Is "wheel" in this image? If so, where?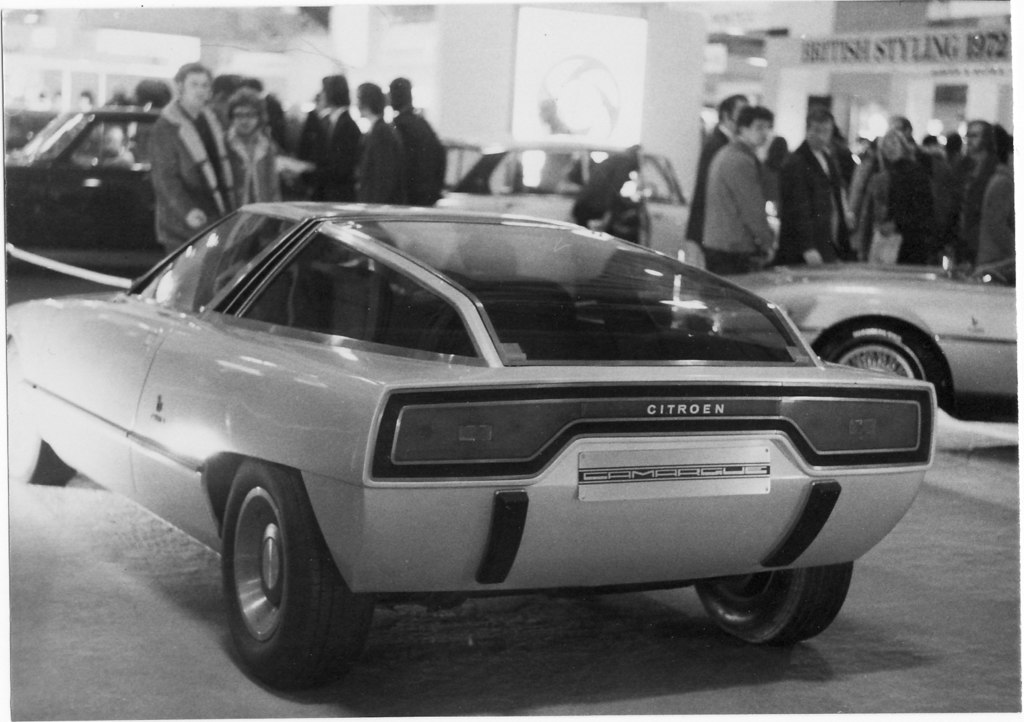
Yes, at (814,318,953,422).
